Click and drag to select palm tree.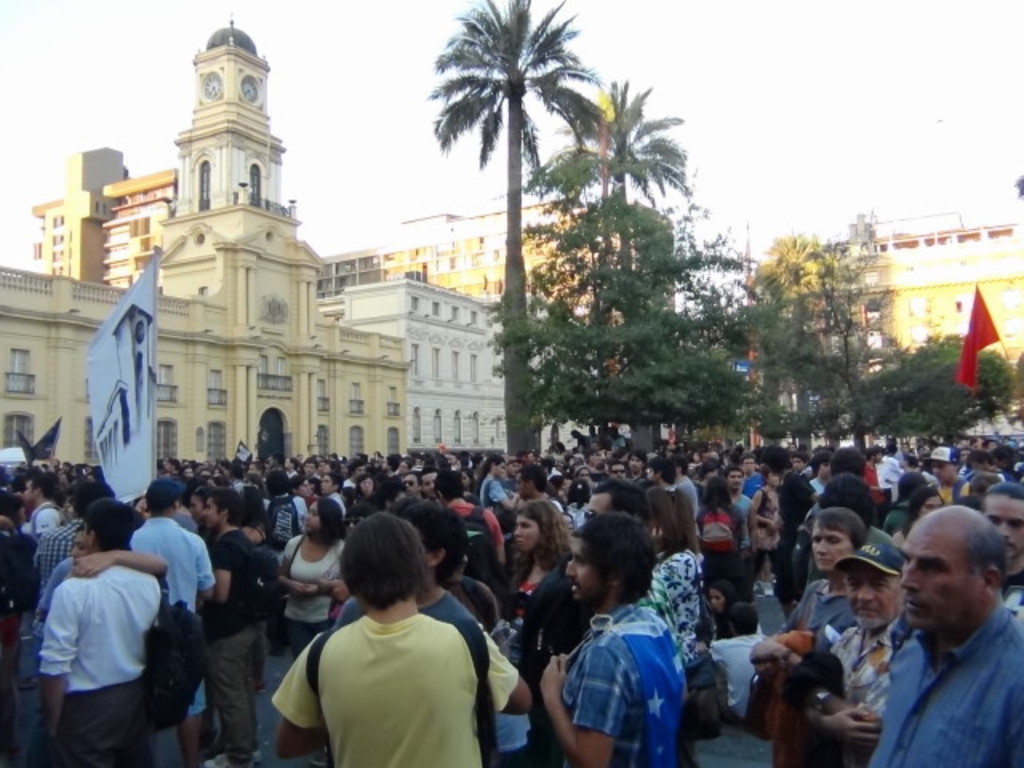
Selection: box(558, 80, 691, 416).
